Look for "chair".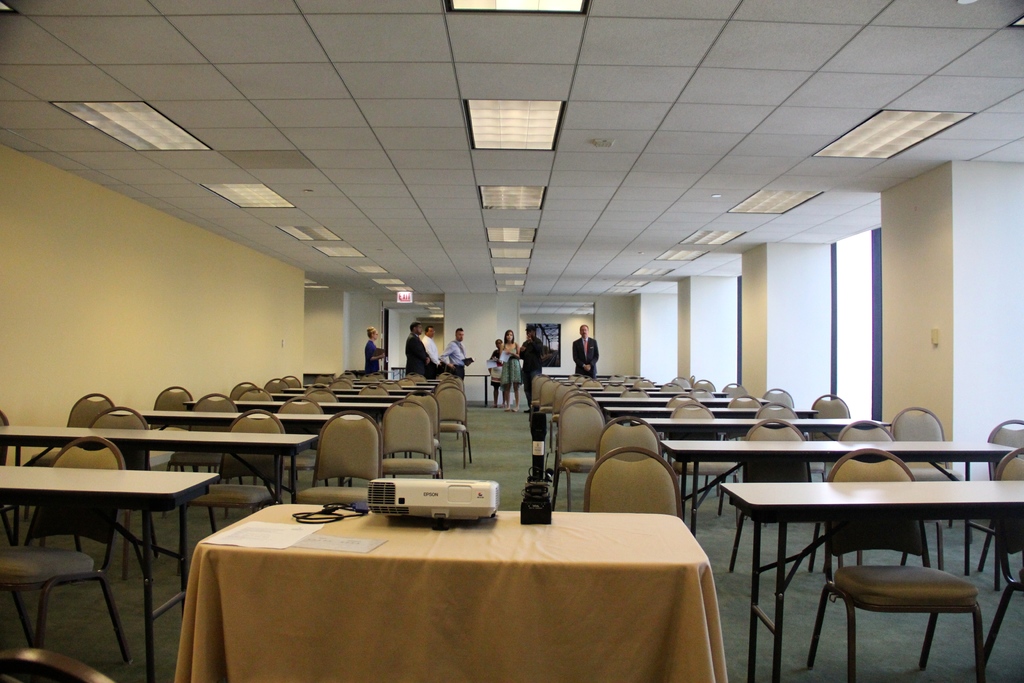
Found: region(0, 642, 111, 682).
